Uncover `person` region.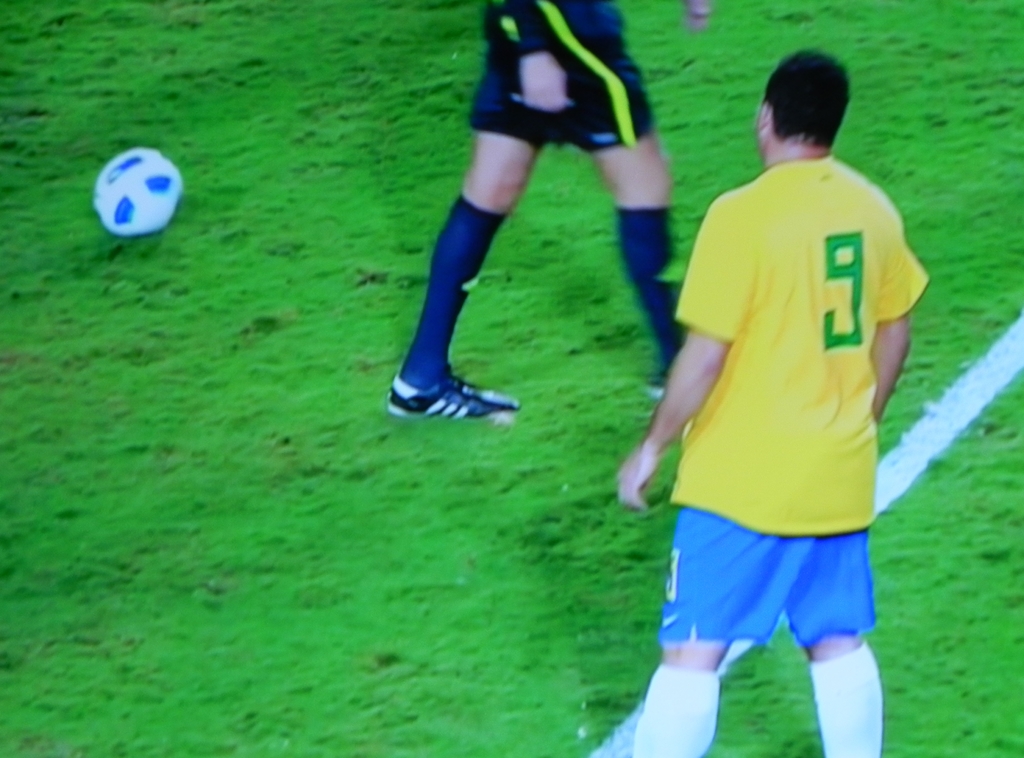
Uncovered: [614,46,931,757].
